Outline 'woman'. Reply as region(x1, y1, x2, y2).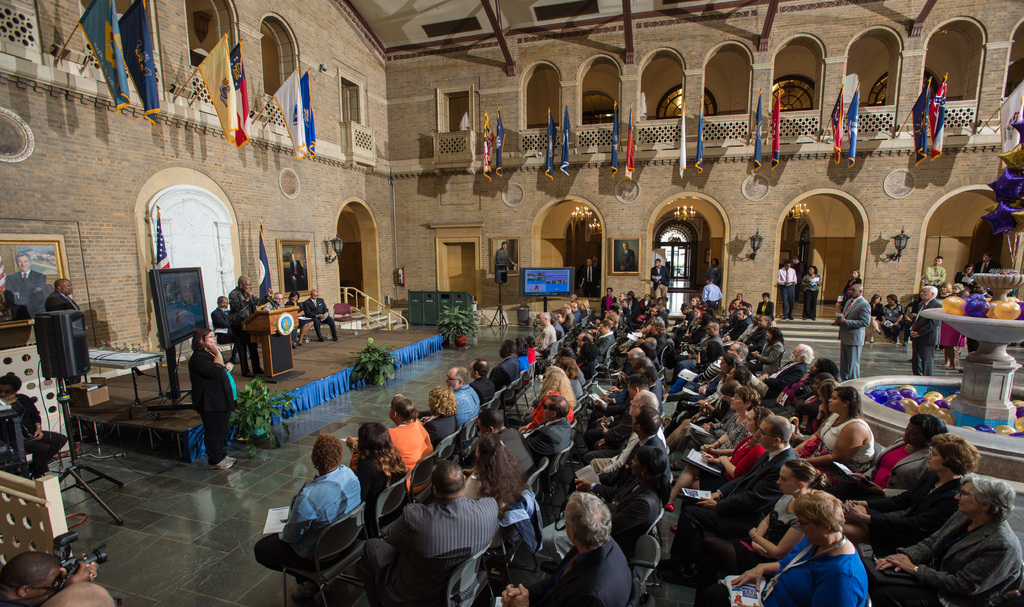
region(285, 295, 314, 347).
